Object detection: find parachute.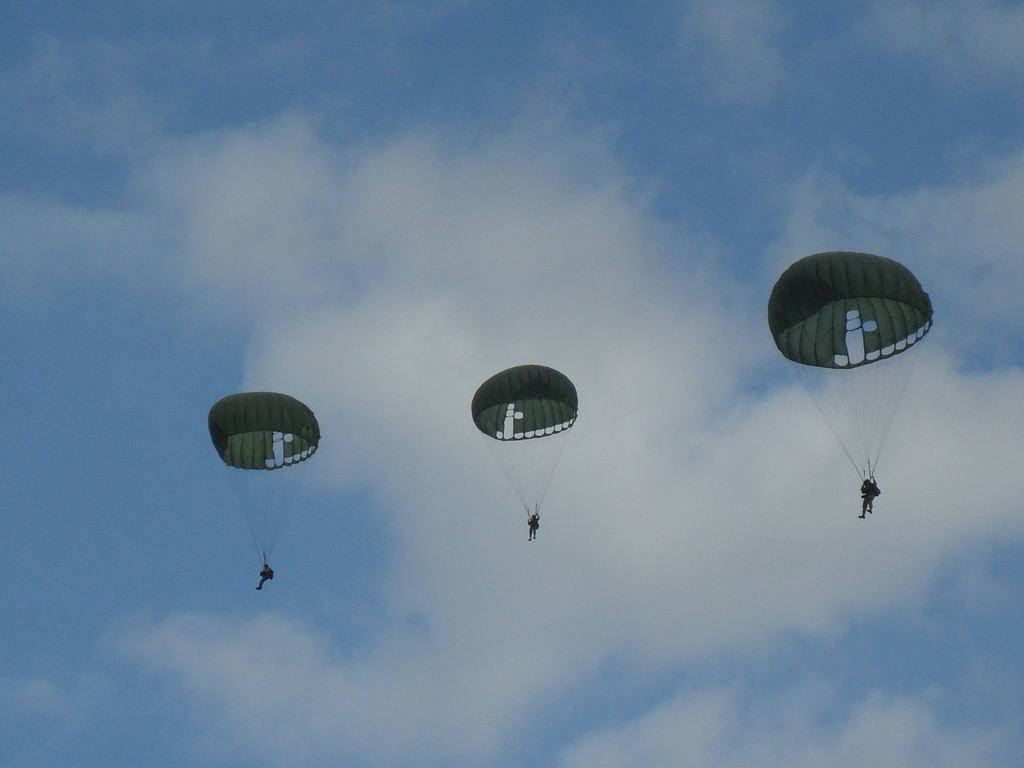
<box>207,394,325,576</box>.
